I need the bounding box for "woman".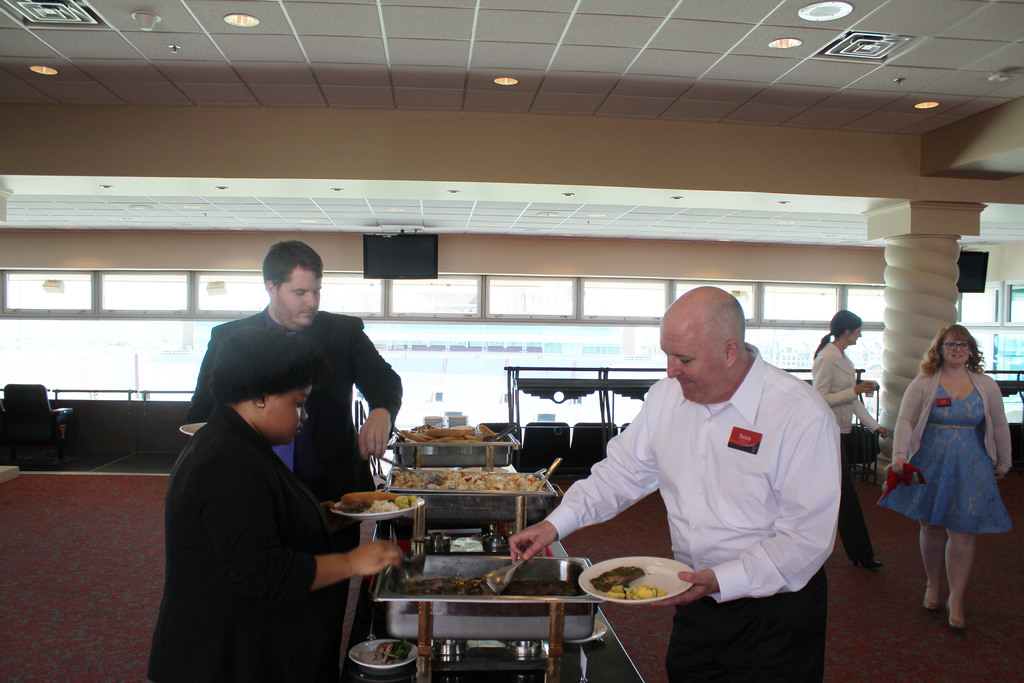
Here it is: 805 307 897 571.
